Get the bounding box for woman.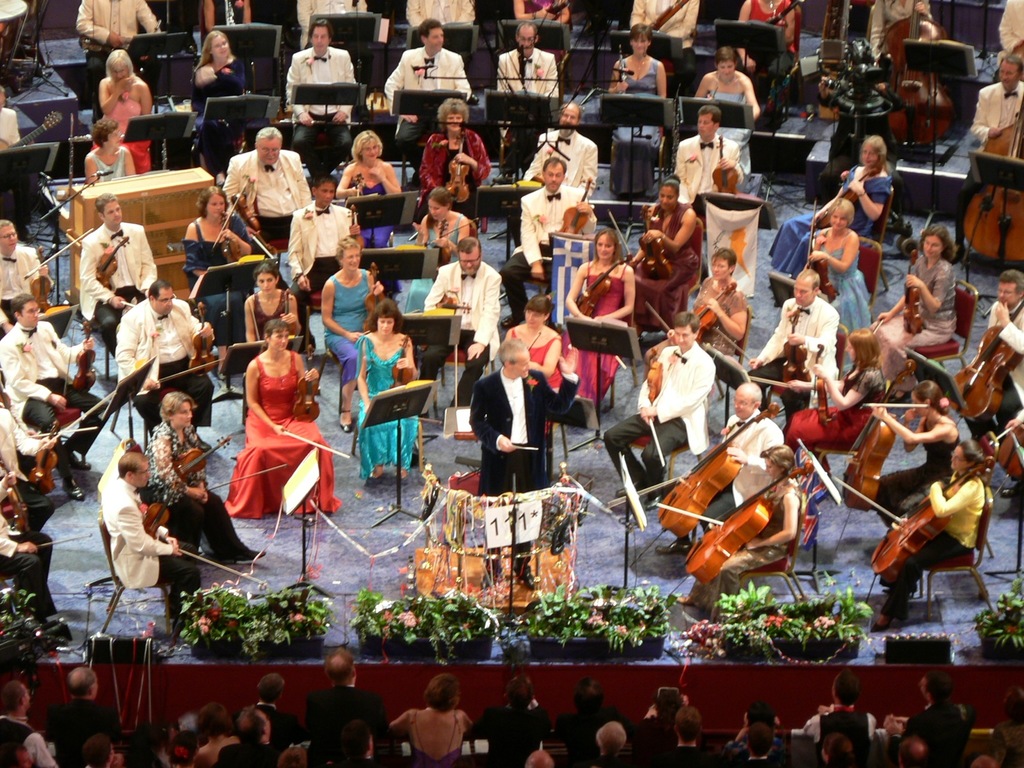
bbox(353, 301, 417, 484).
